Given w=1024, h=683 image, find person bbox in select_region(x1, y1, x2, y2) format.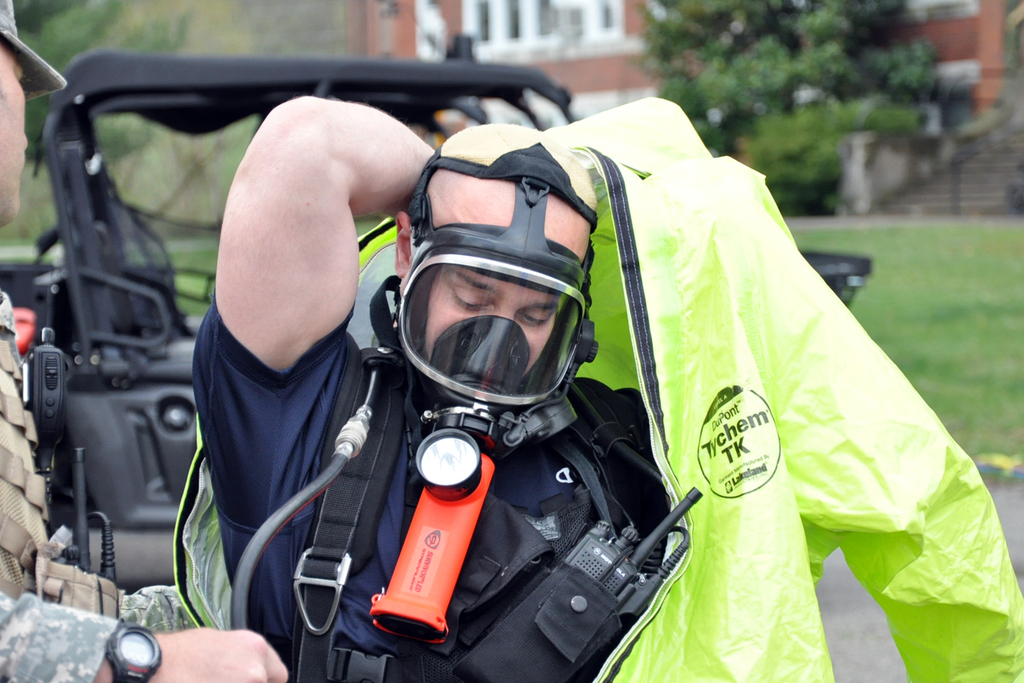
select_region(0, 0, 288, 682).
